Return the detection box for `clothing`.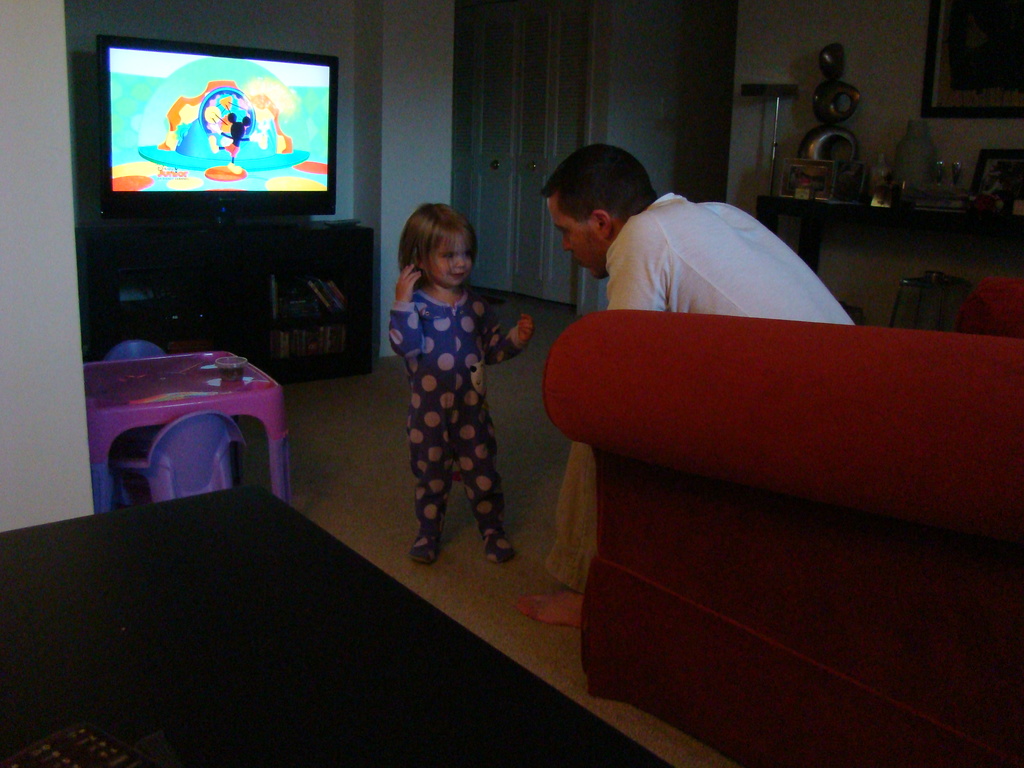
<region>540, 186, 866, 590</region>.
